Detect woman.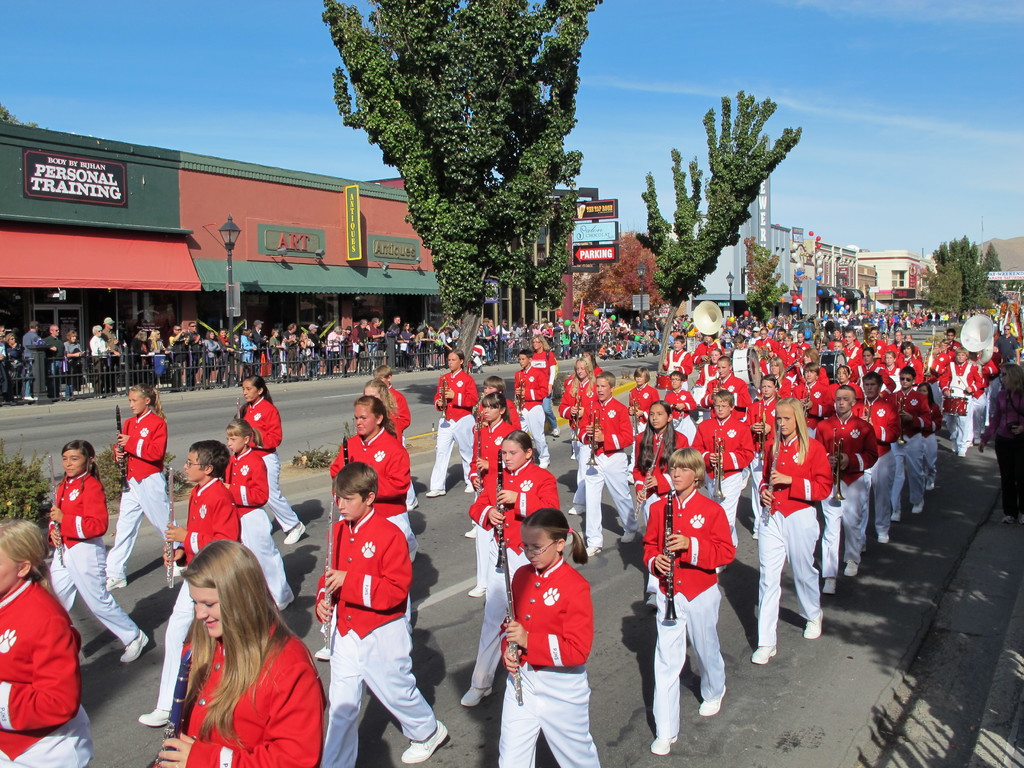
Detected at <bbox>230, 372, 310, 545</bbox>.
